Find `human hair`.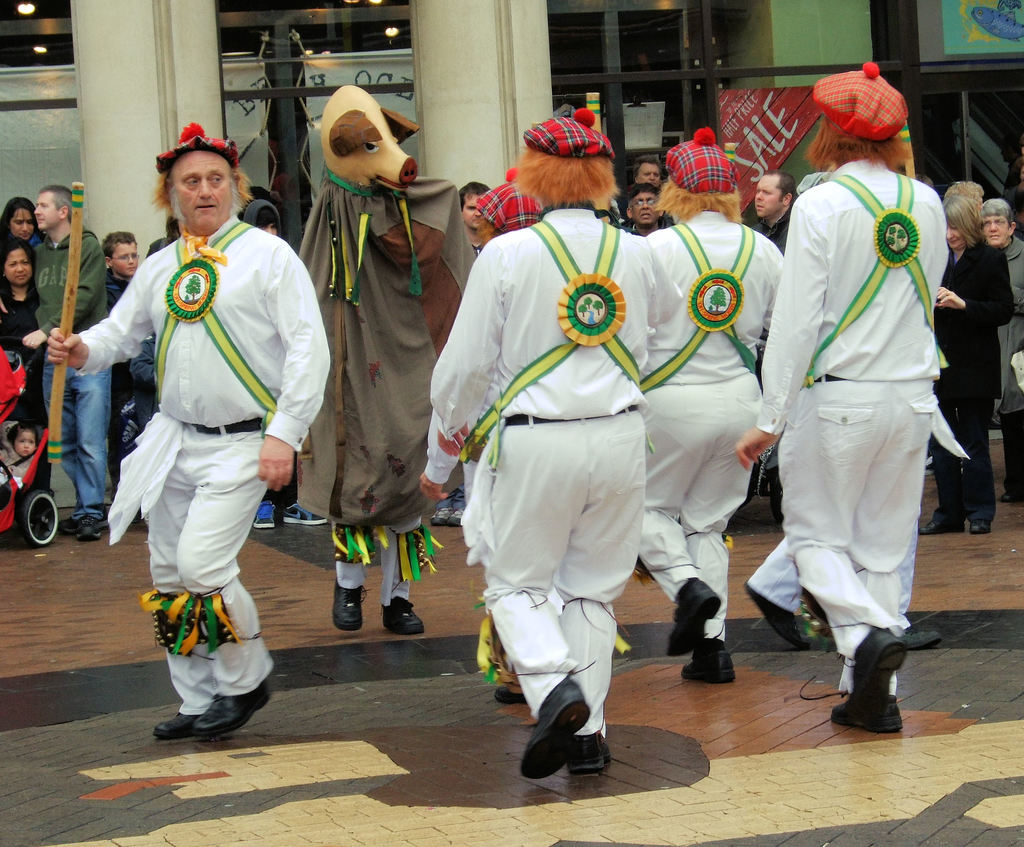
pyautogui.locateOnScreen(0, 195, 36, 238).
